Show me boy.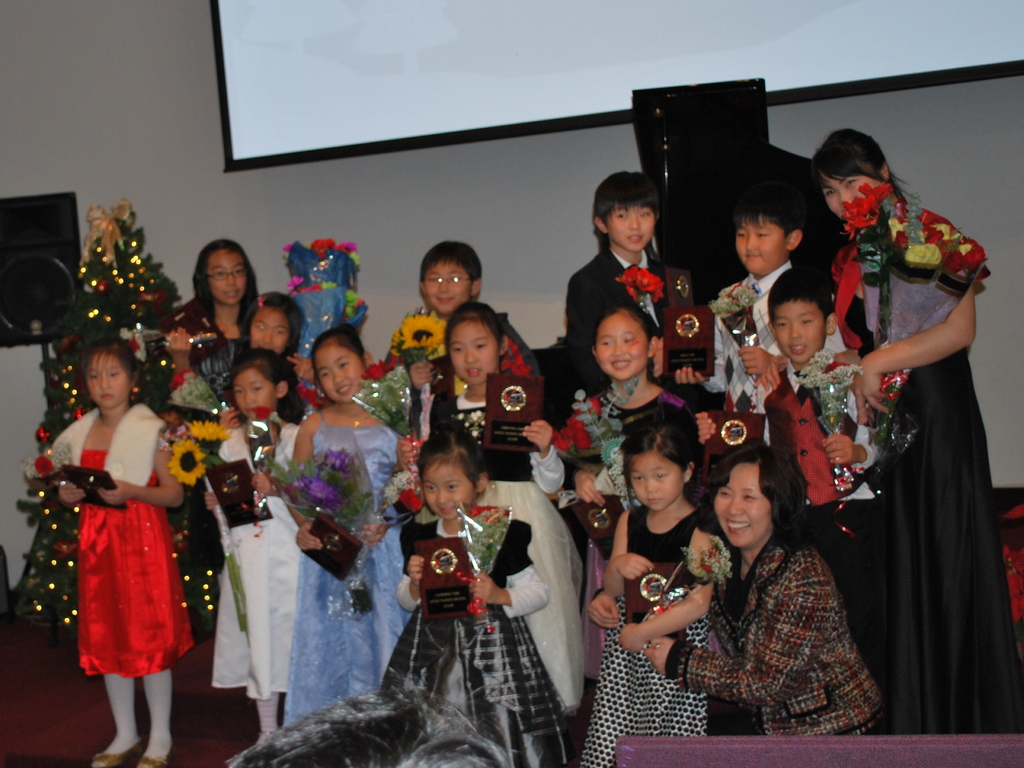
boy is here: [739, 263, 895, 723].
